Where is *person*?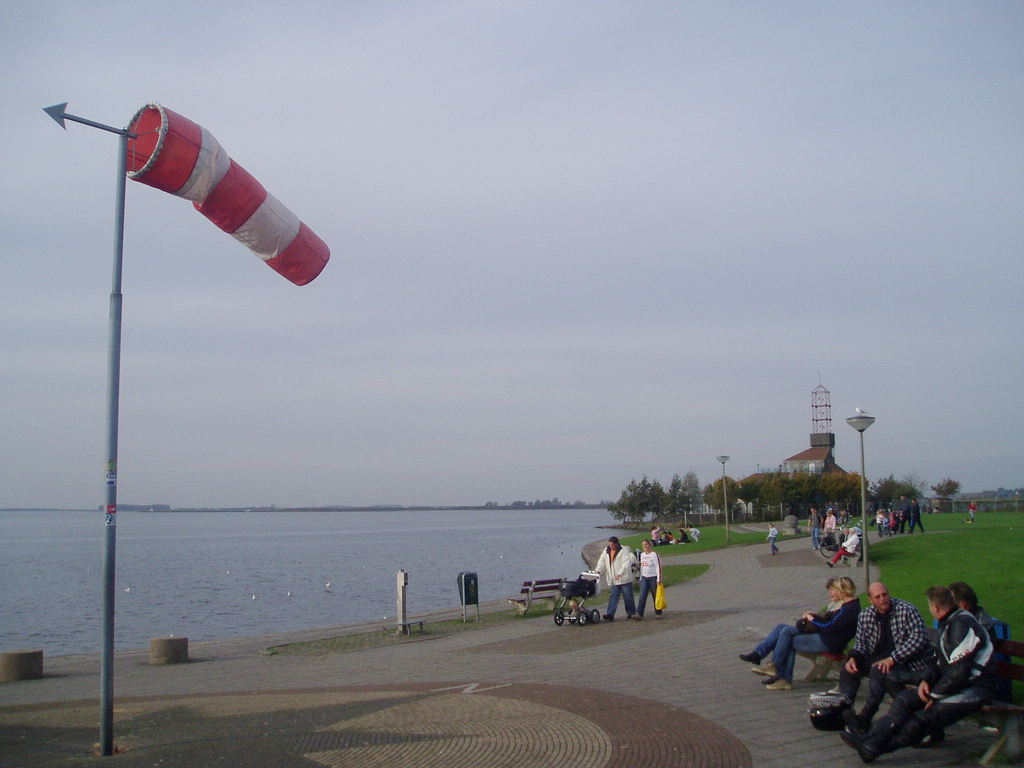
detection(634, 538, 664, 618).
